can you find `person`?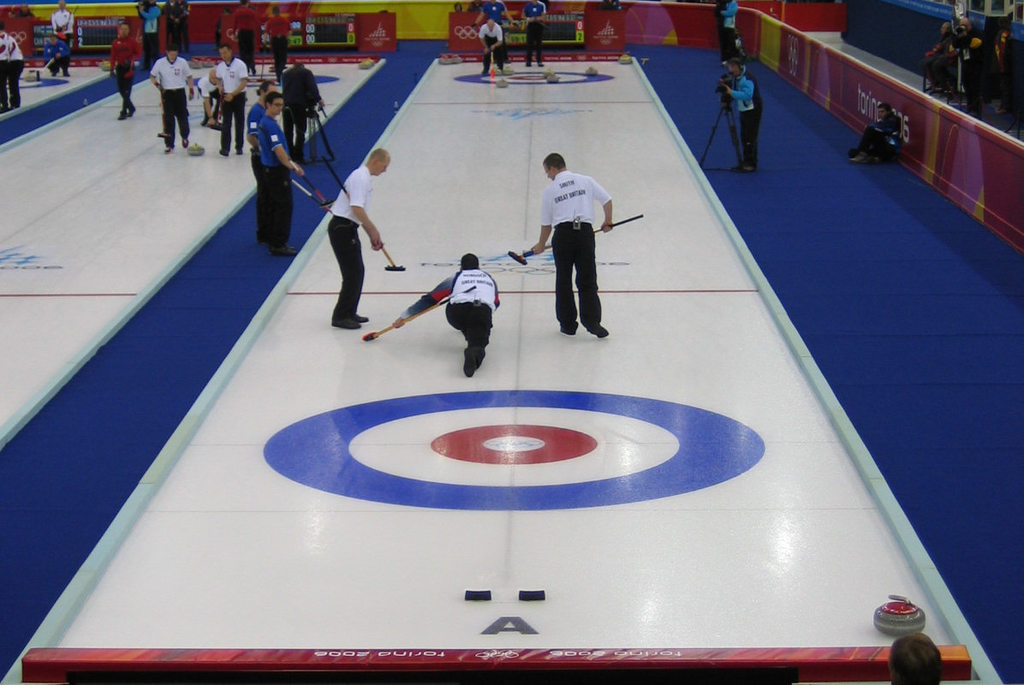
Yes, bounding box: (x1=719, y1=0, x2=737, y2=53).
